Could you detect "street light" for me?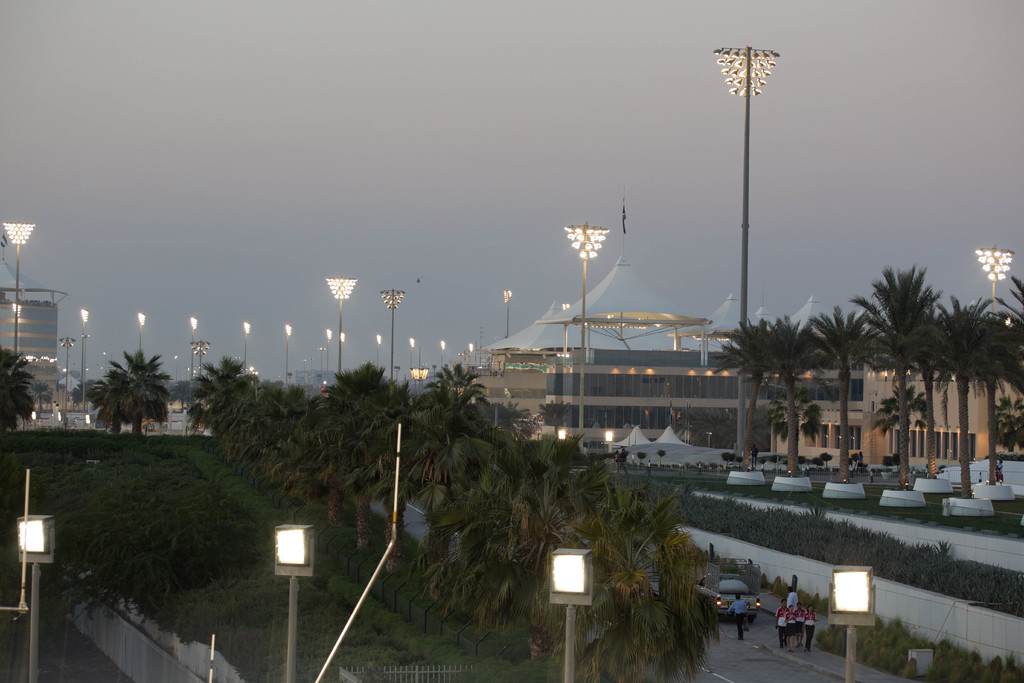
Detection result: crop(703, 429, 712, 450).
